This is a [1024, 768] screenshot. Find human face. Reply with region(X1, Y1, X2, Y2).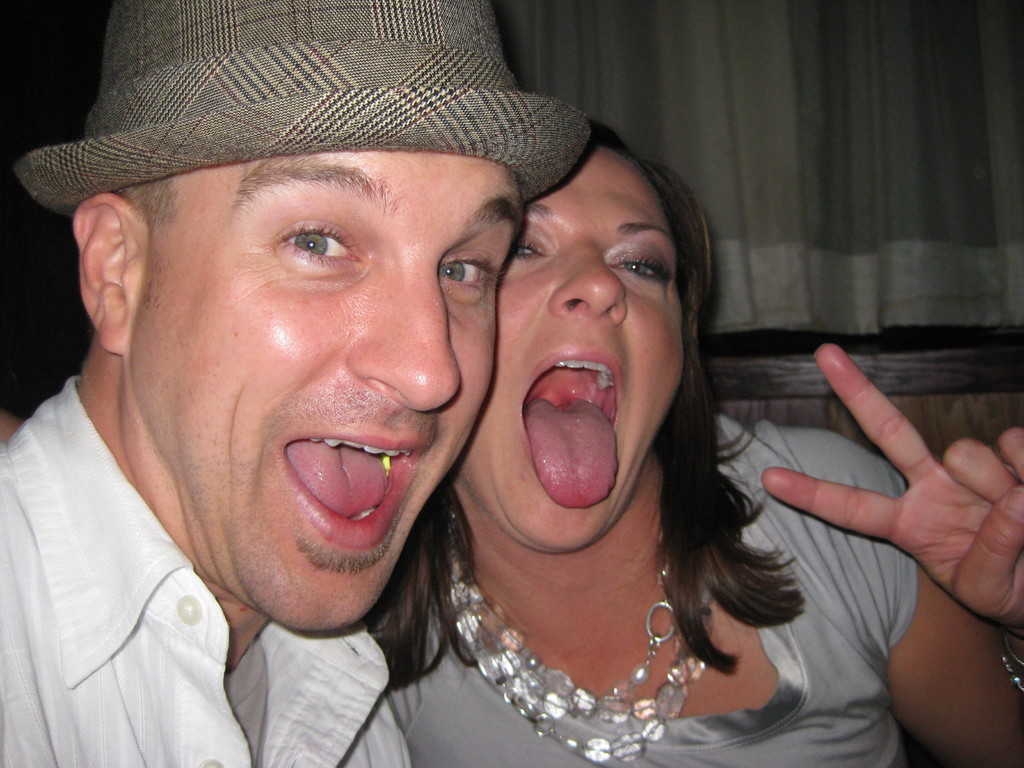
region(123, 147, 526, 632).
